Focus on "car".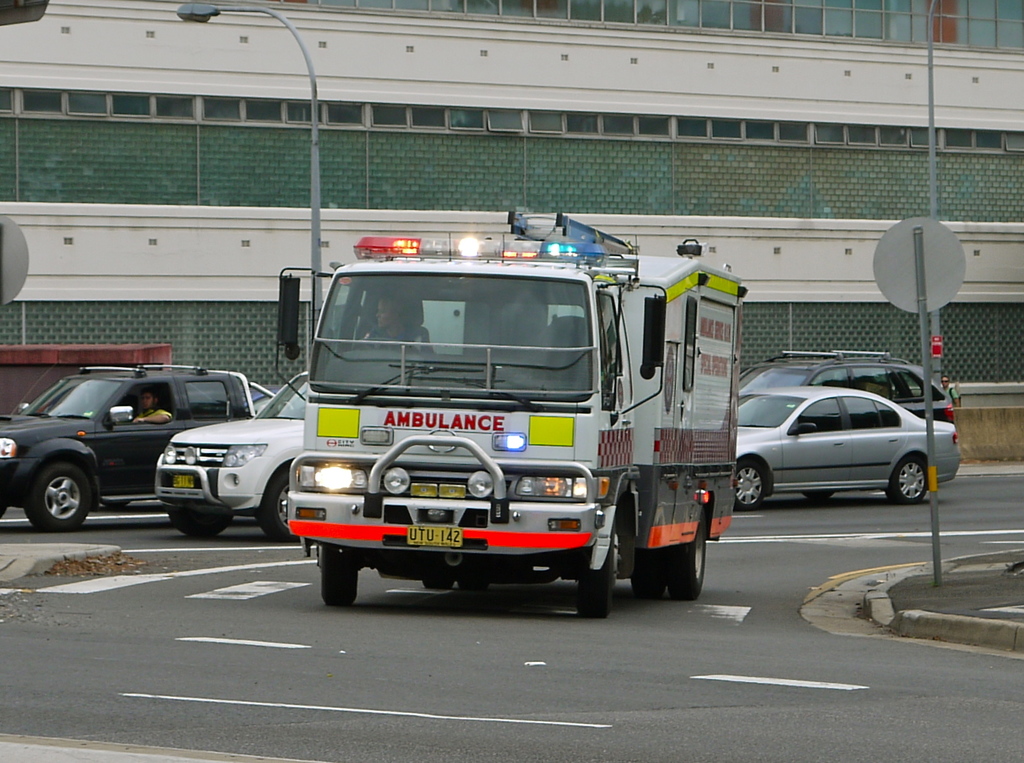
Focused at {"left": 152, "top": 372, "right": 314, "bottom": 540}.
